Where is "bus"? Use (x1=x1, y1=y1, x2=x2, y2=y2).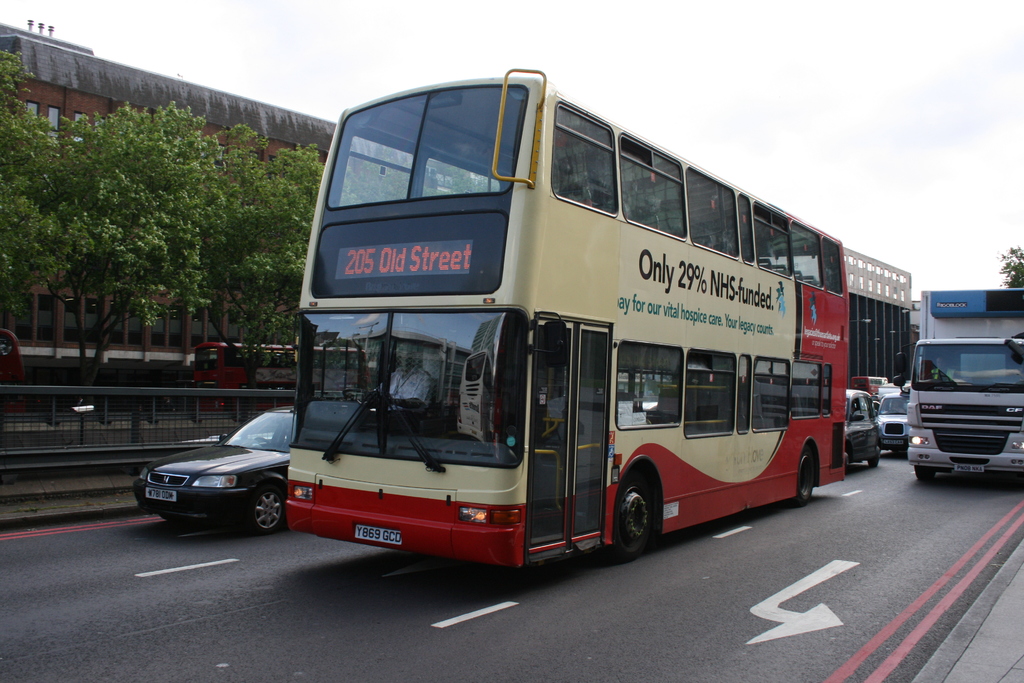
(x1=278, y1=64, x2=855, y2=566).
